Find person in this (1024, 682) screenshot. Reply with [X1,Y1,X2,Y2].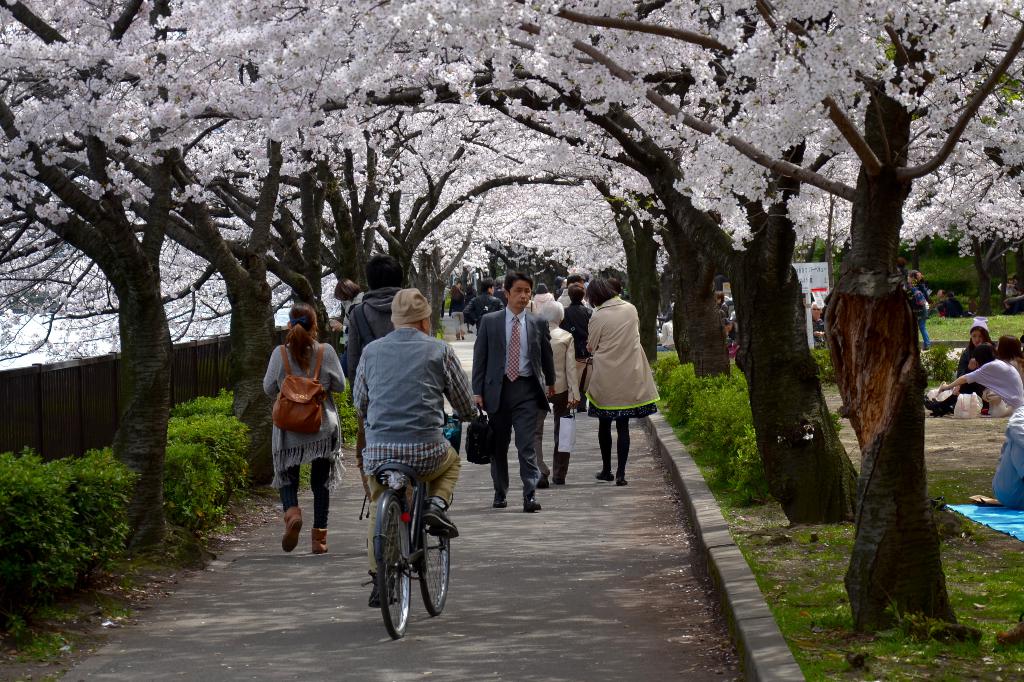
[459,281,508,371].
